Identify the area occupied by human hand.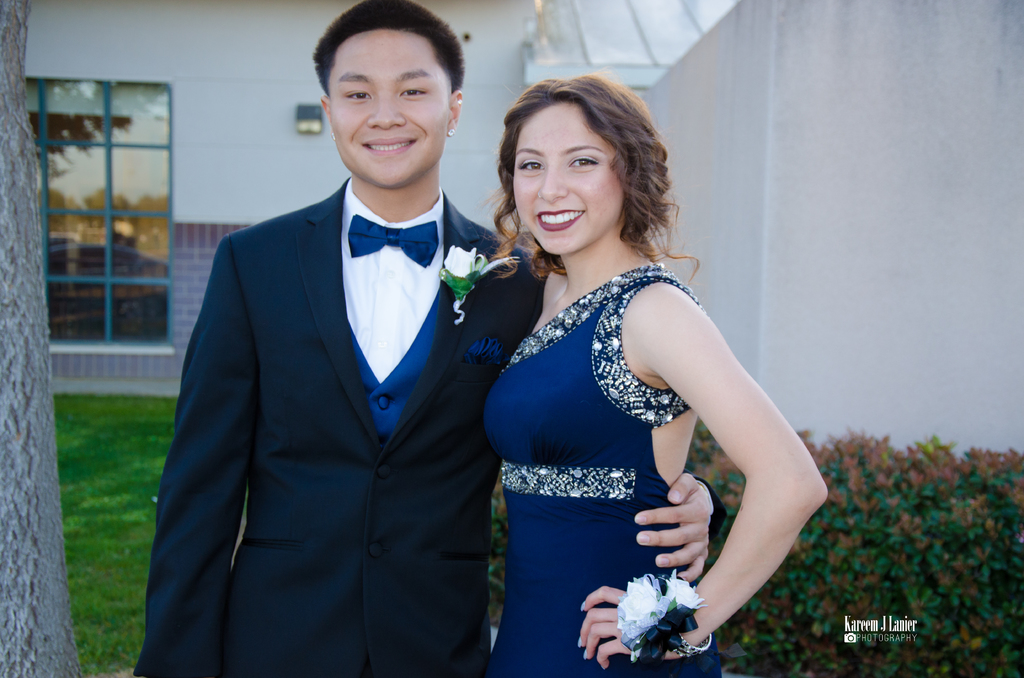
Area: Rect(644, 481, 708, 578).
